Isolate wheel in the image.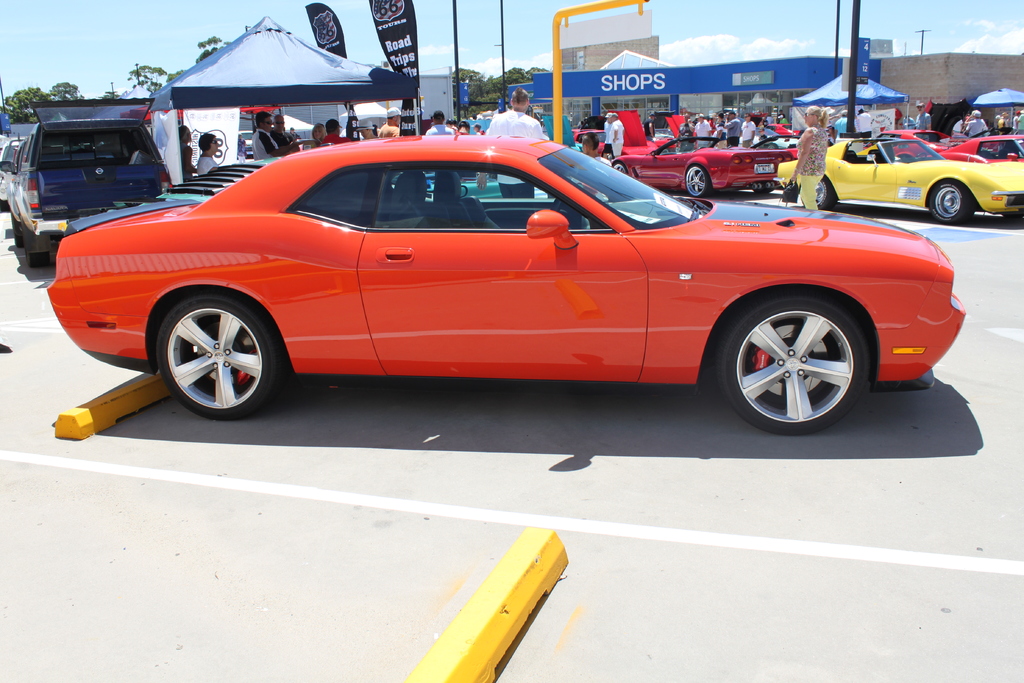
Isolated region: 721:295:886:431.
